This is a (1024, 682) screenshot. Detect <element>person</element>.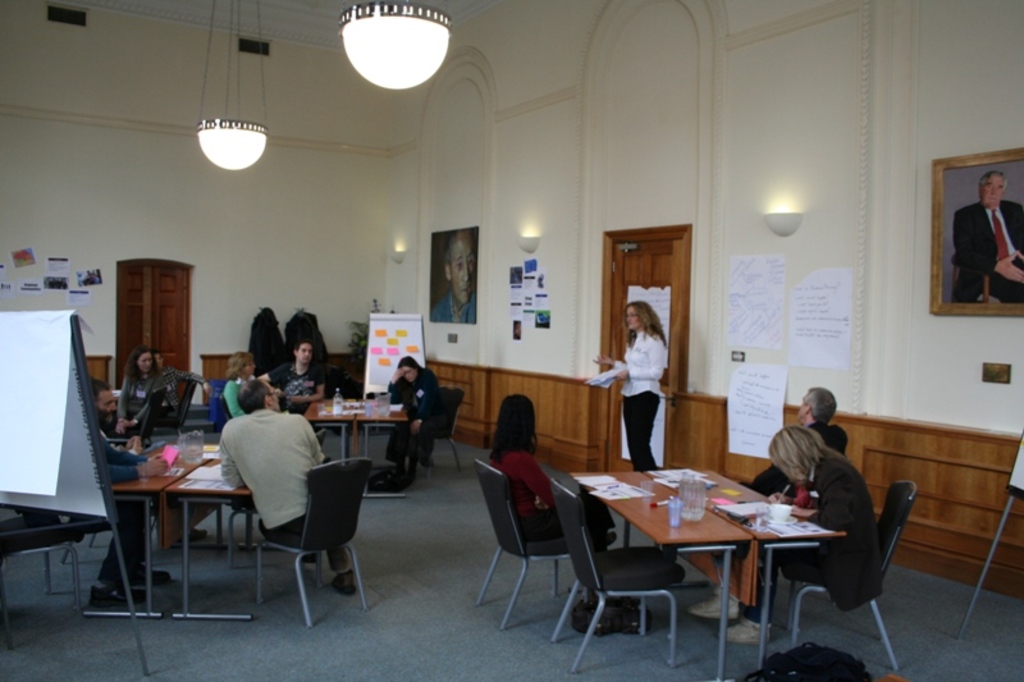
(613, 278, 681, 486).
